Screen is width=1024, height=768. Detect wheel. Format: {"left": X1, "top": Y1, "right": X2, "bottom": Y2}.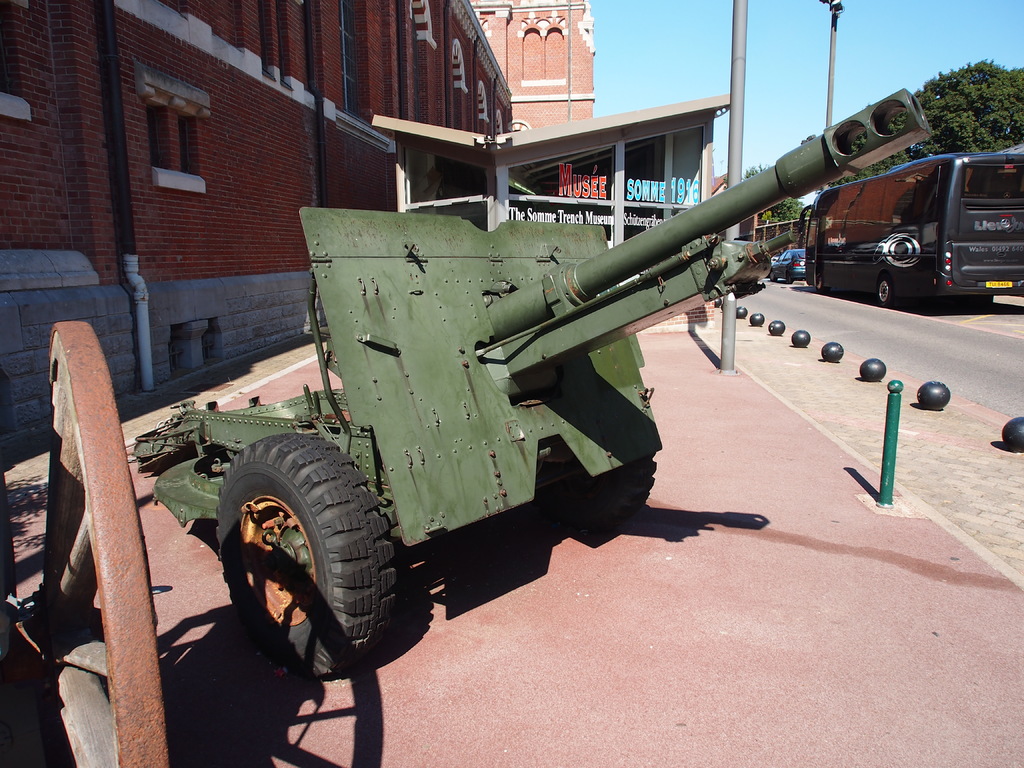
{"left": 816, "top": 269, "right": 828, "bottom": 293}.
